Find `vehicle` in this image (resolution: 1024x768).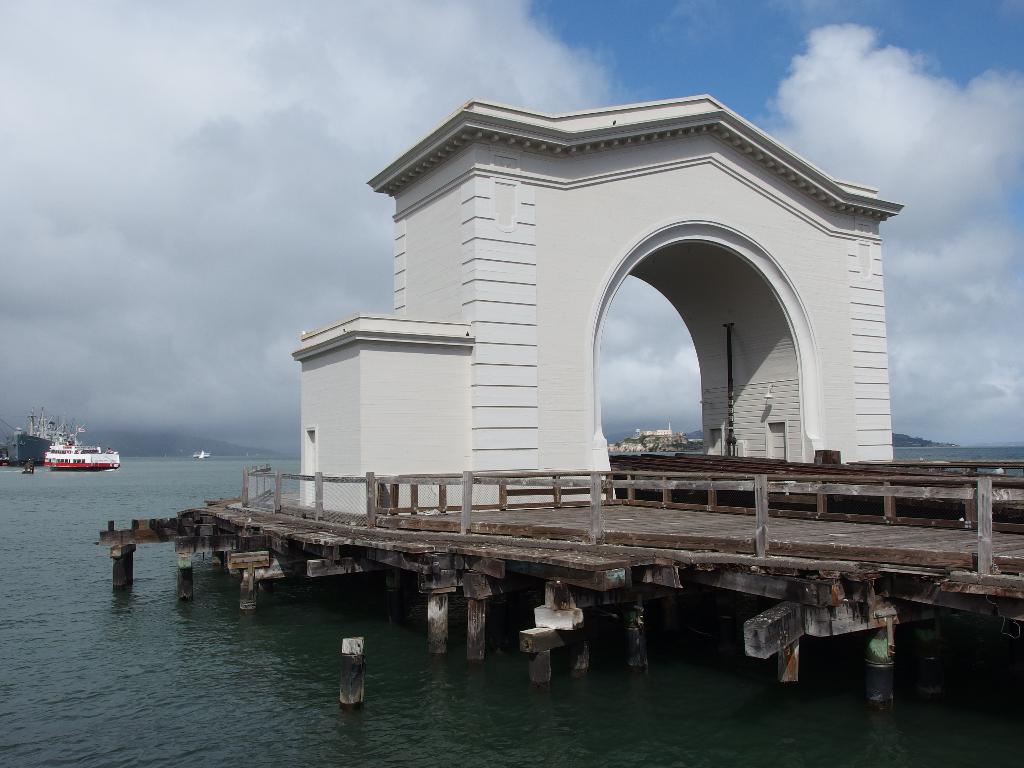
detection(0, 404, 83, 468).
